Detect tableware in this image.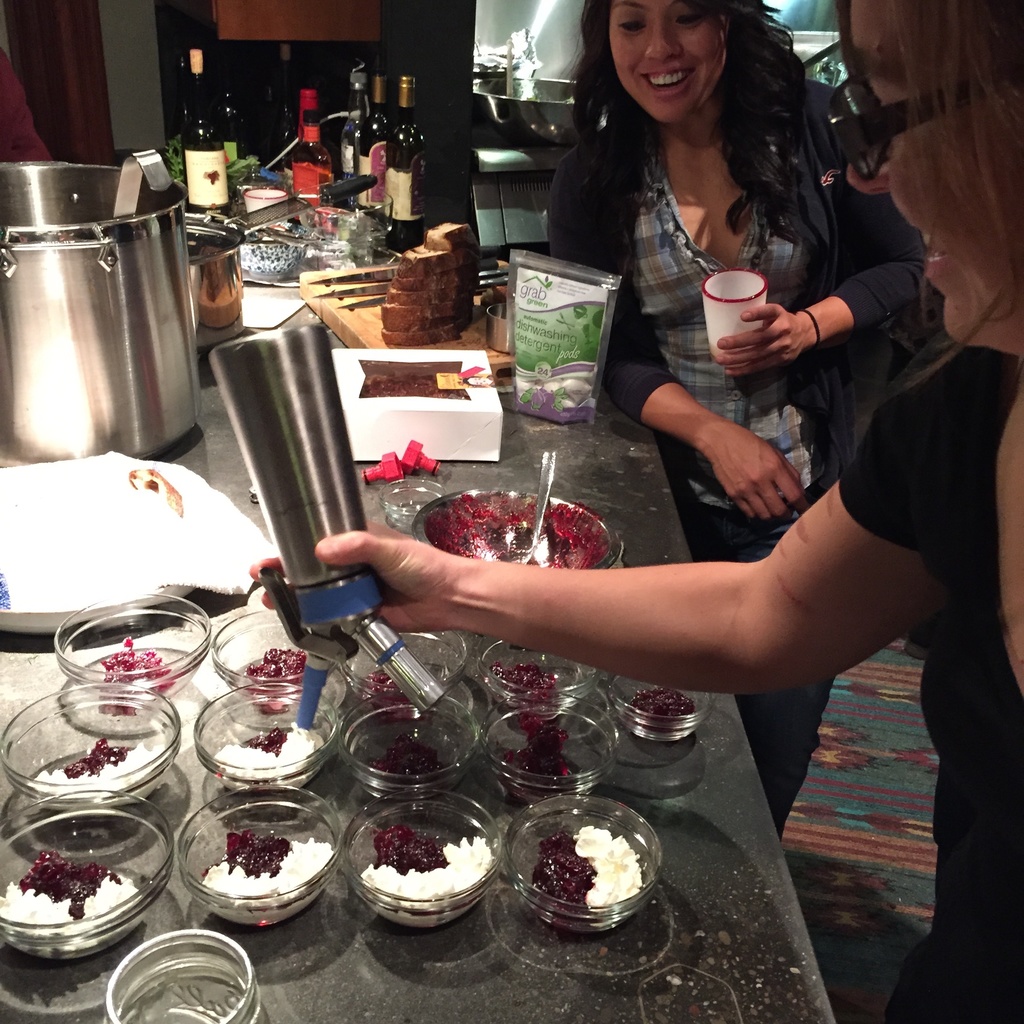
Detection: box=[214, 600, 342, 695].
